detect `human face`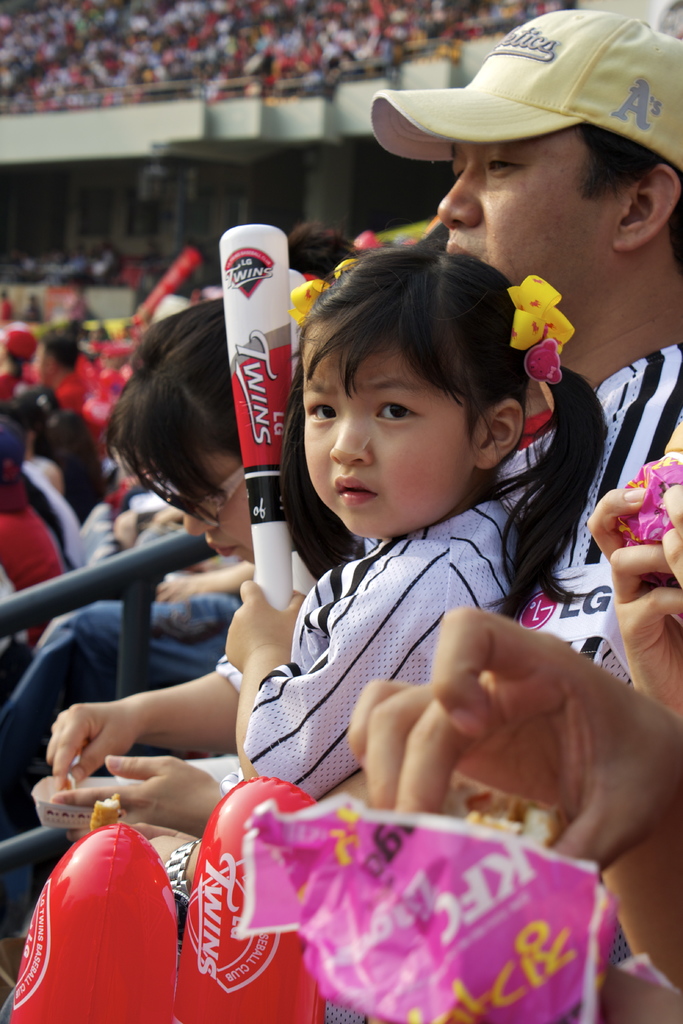
BBox(32, 346, 55, 383)
